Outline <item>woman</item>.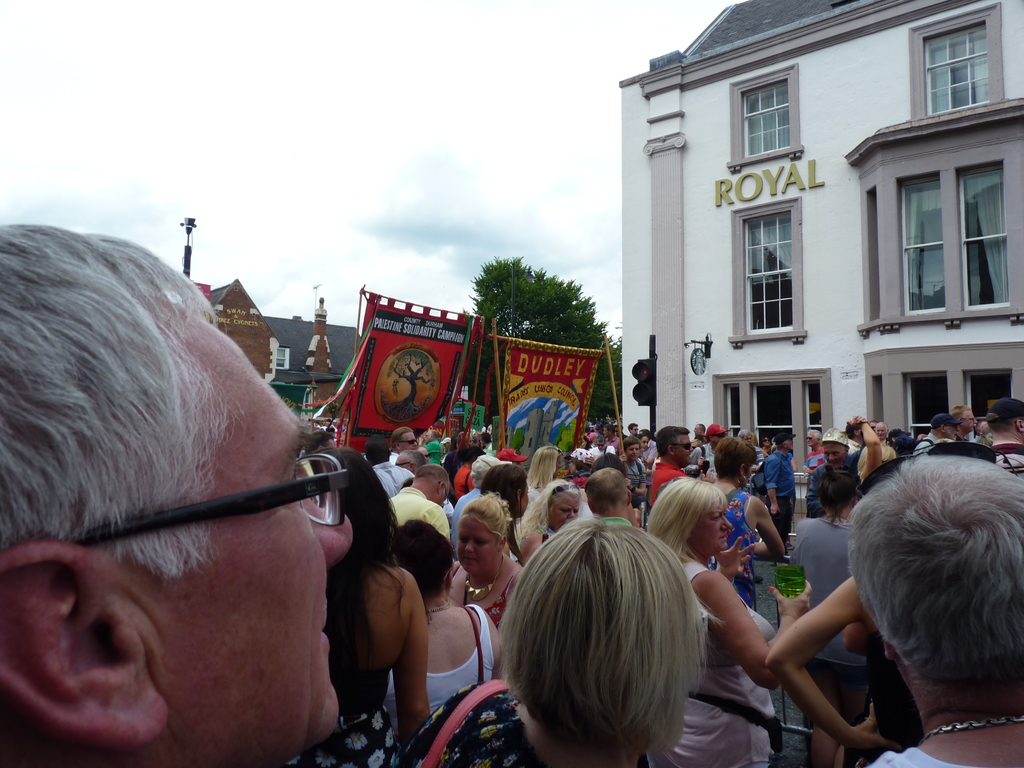
Outline: 311 493 432 751.
